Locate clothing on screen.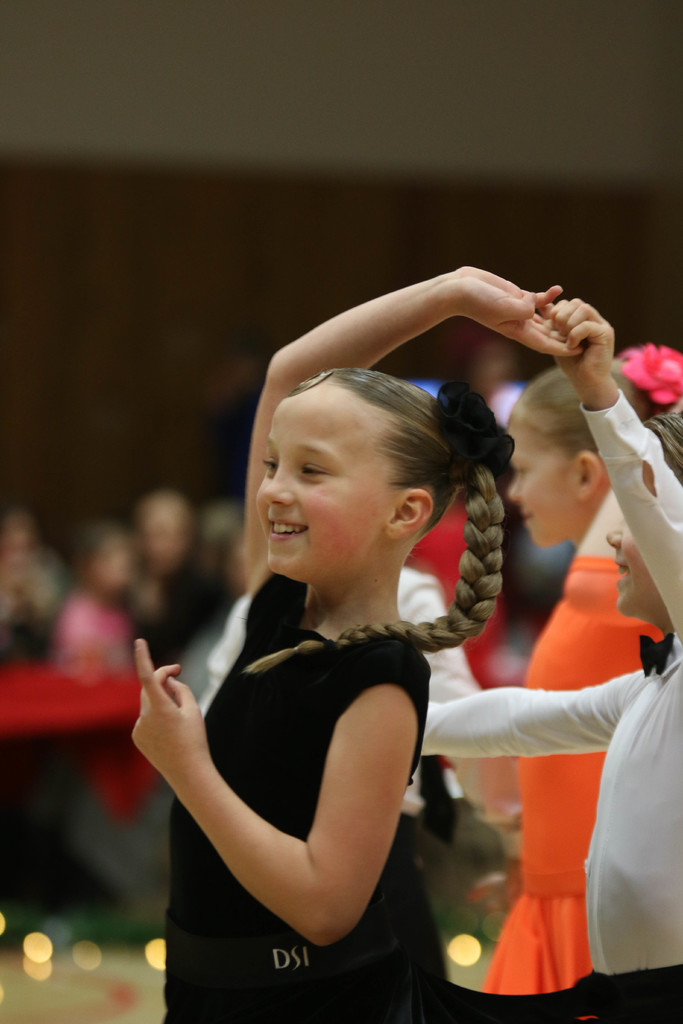
On screen at 411/383/682/1023.
